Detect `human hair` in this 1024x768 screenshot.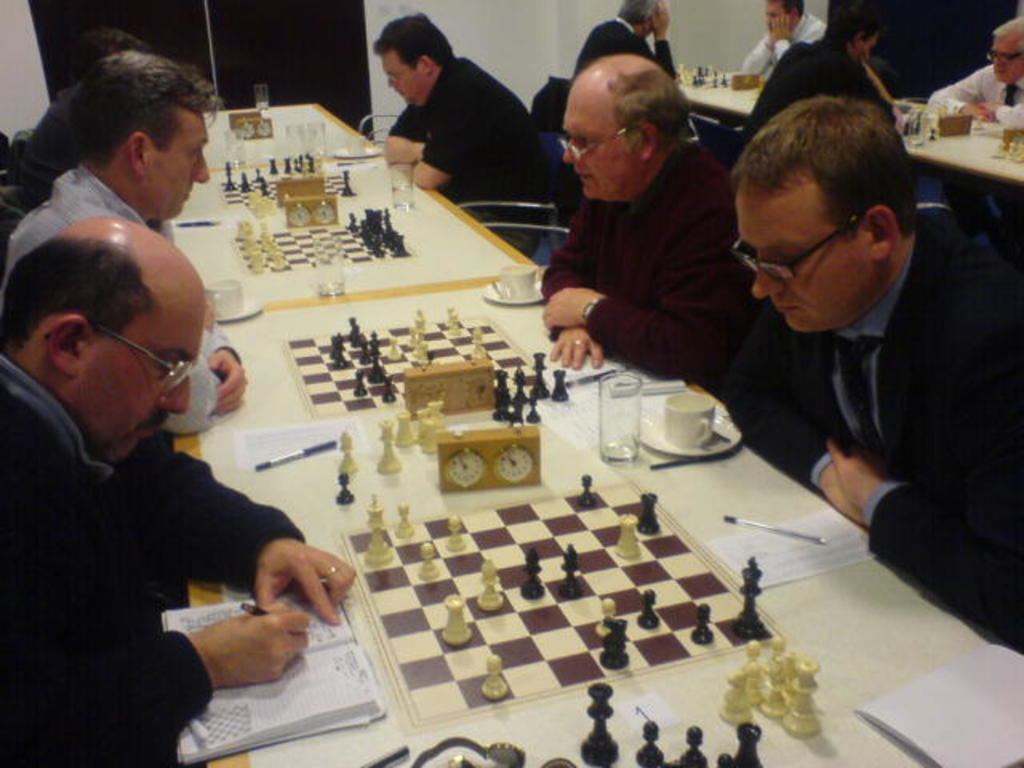
Detection: <bbox>371, 10, 453, 70</bbox>.
